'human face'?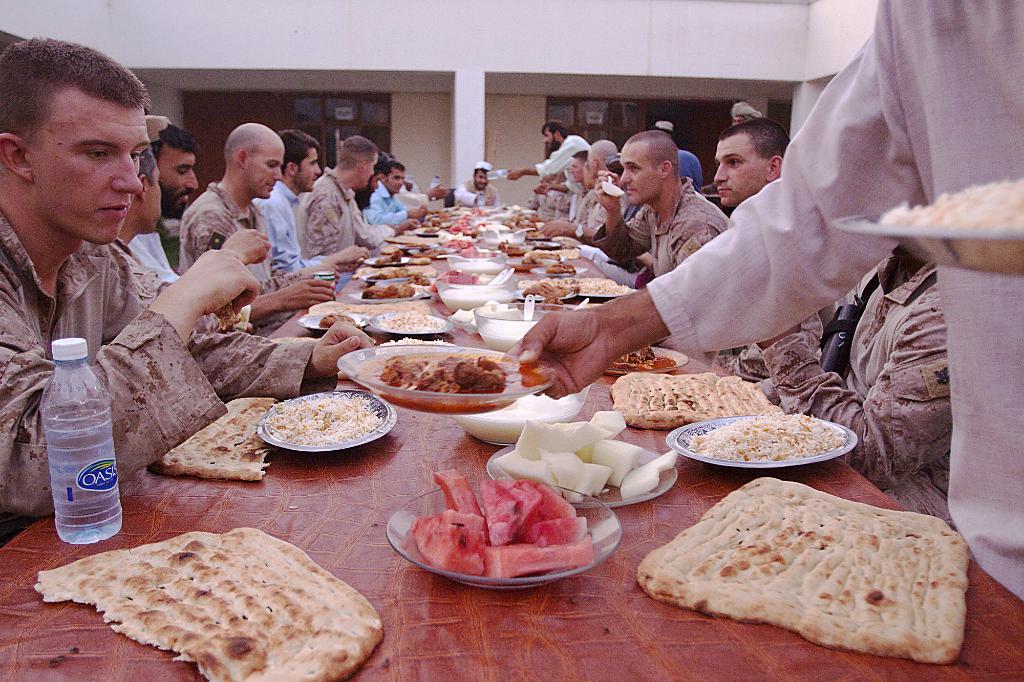
bbox=(160, 146, 199, 198)
